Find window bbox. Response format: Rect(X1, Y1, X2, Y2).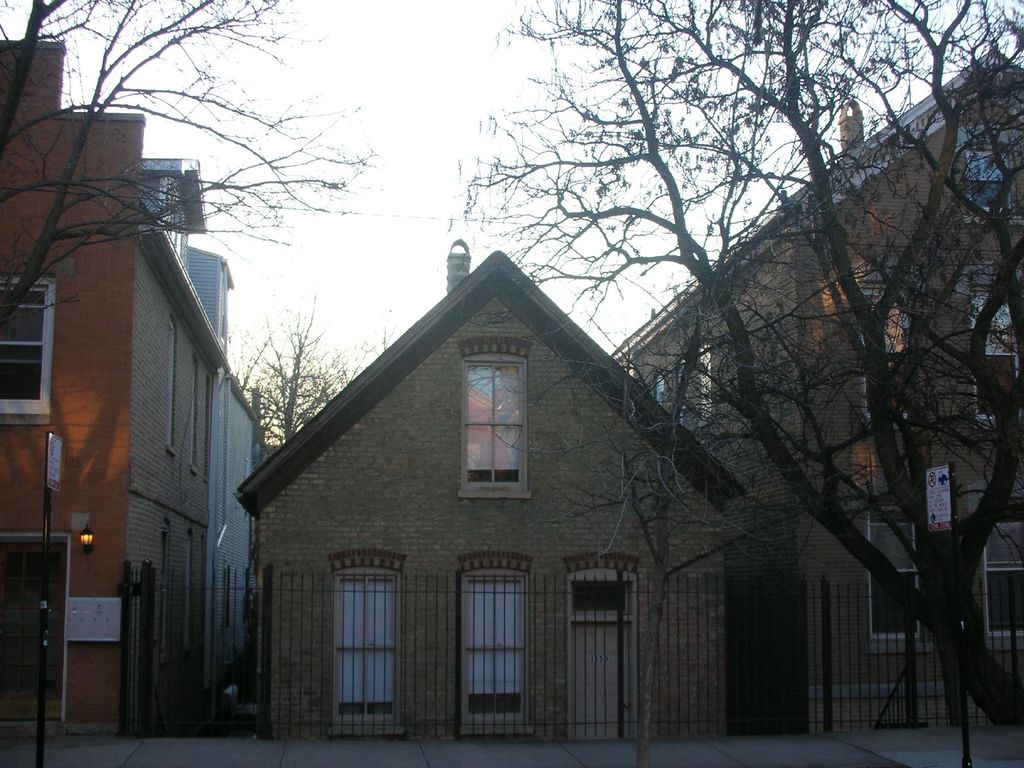
Rect(454, 550, 532, 739).
